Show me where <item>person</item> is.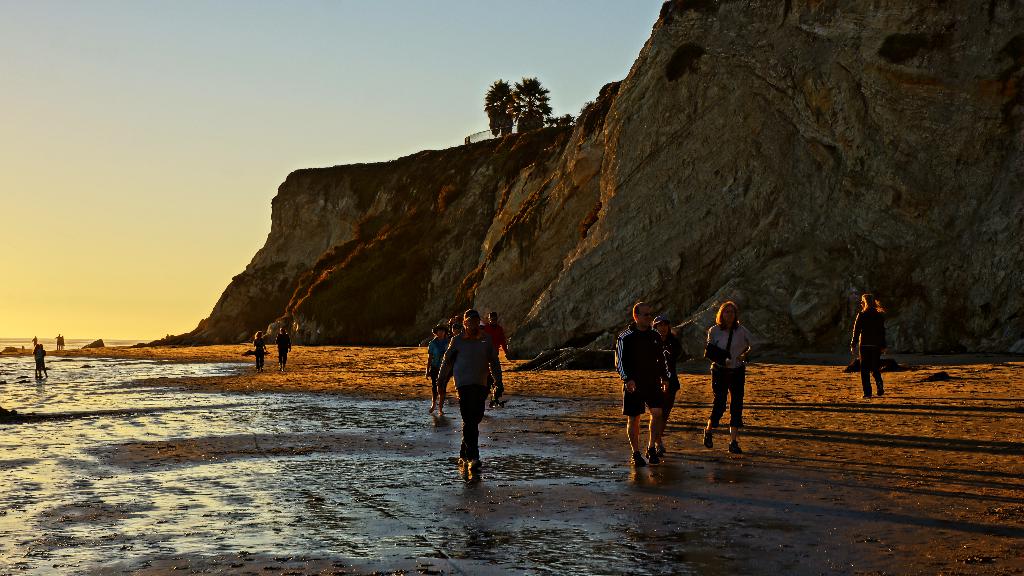
<item>person</item> is at x1=39, y1=344, x2=47, y2=376.
